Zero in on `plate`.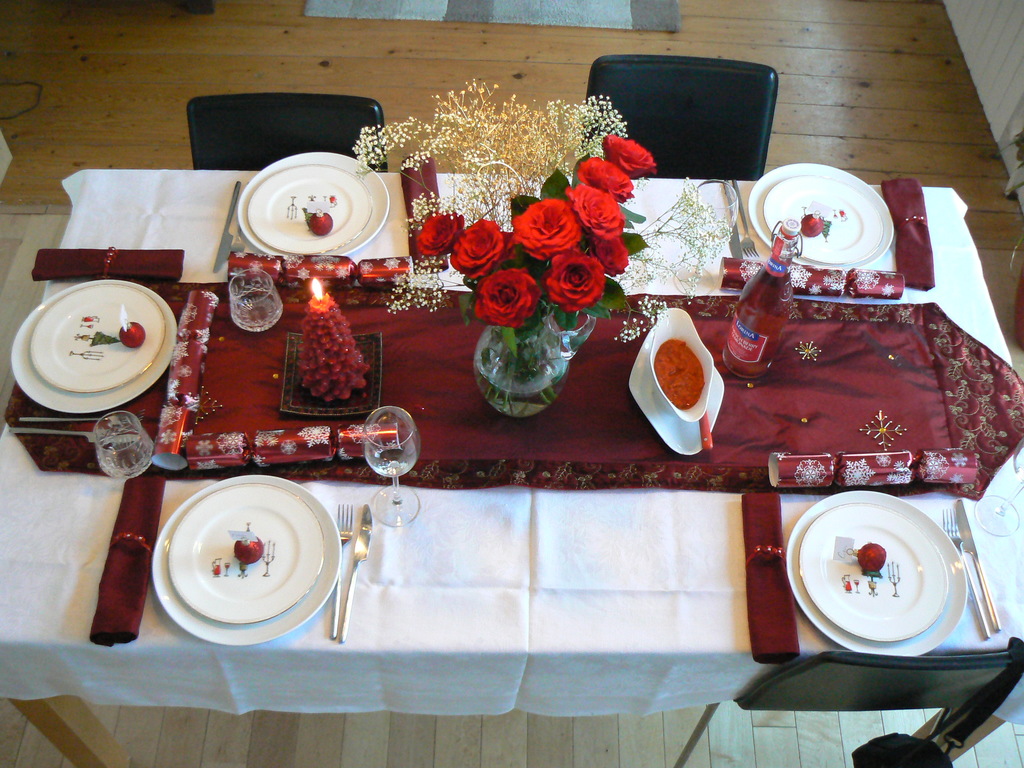
Zeroed in: (759, 173, 880, 264).
